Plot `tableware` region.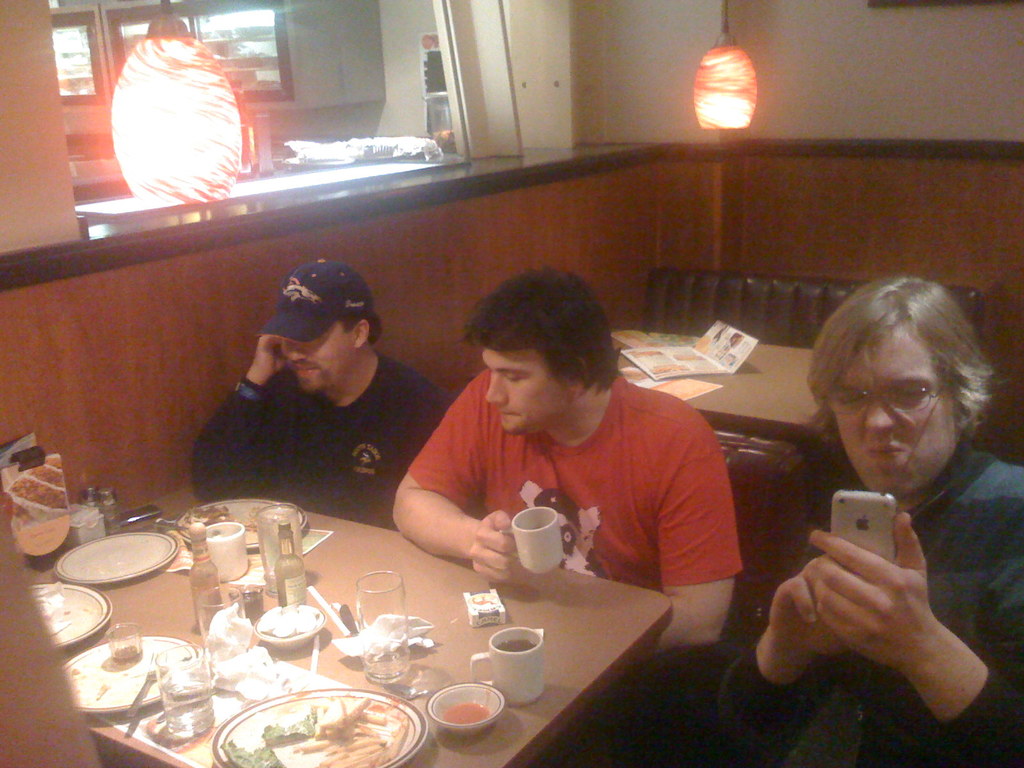
Plotted at (left=493, top=508, right=563, bottom=573).
